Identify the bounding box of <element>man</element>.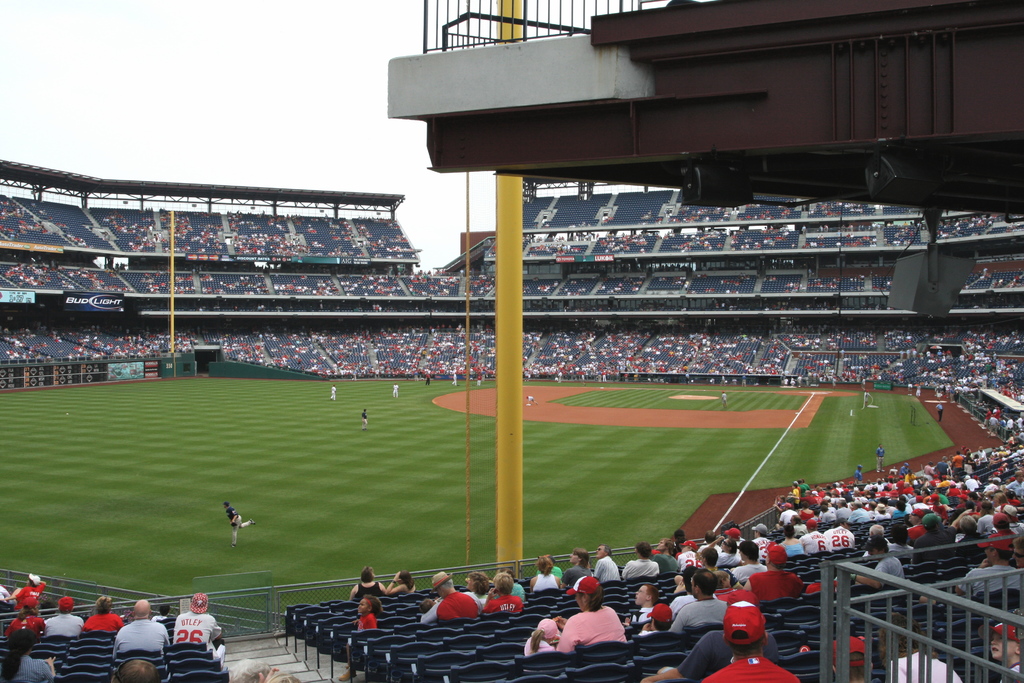
Rect(595, 544, 622, 587).
